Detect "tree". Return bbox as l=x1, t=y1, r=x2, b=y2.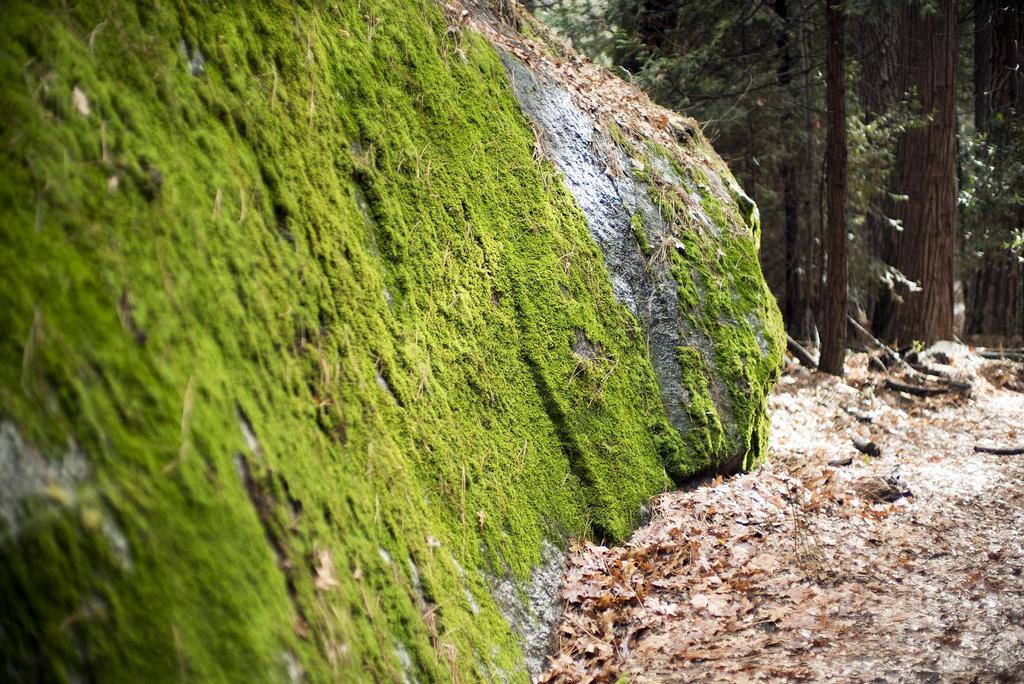
l=535, t=0, r=1023, b=377.
